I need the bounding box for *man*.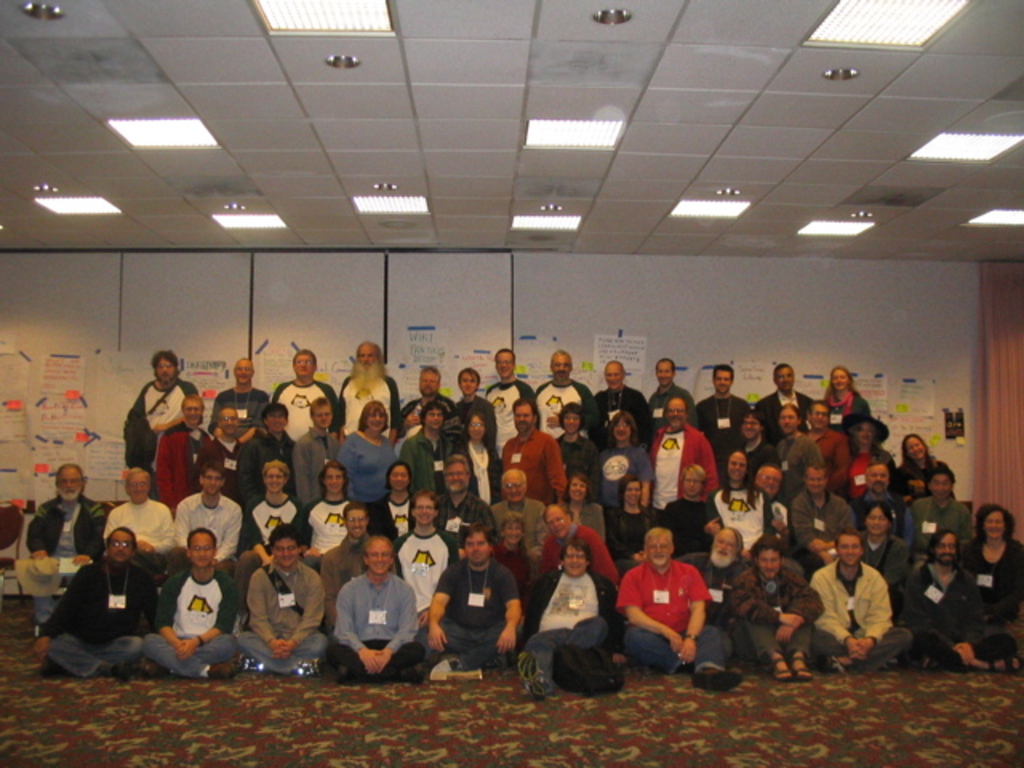
Here it is: 736 410 787 477.
